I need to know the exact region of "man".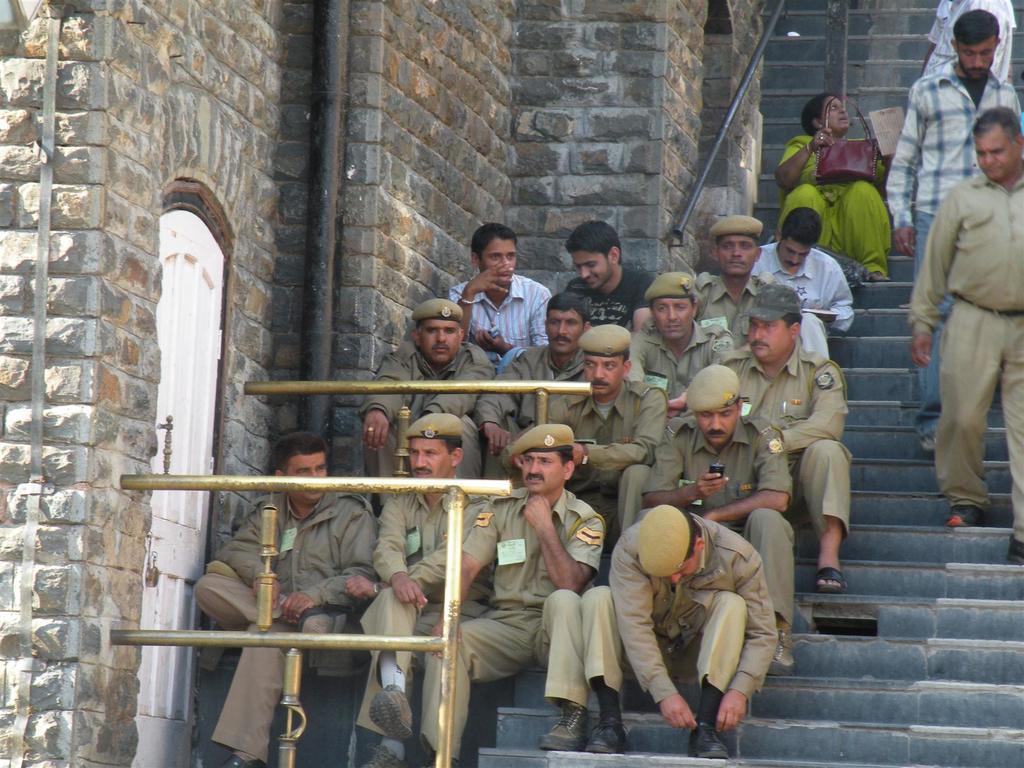
Region: [561, 220, 659, 339].
